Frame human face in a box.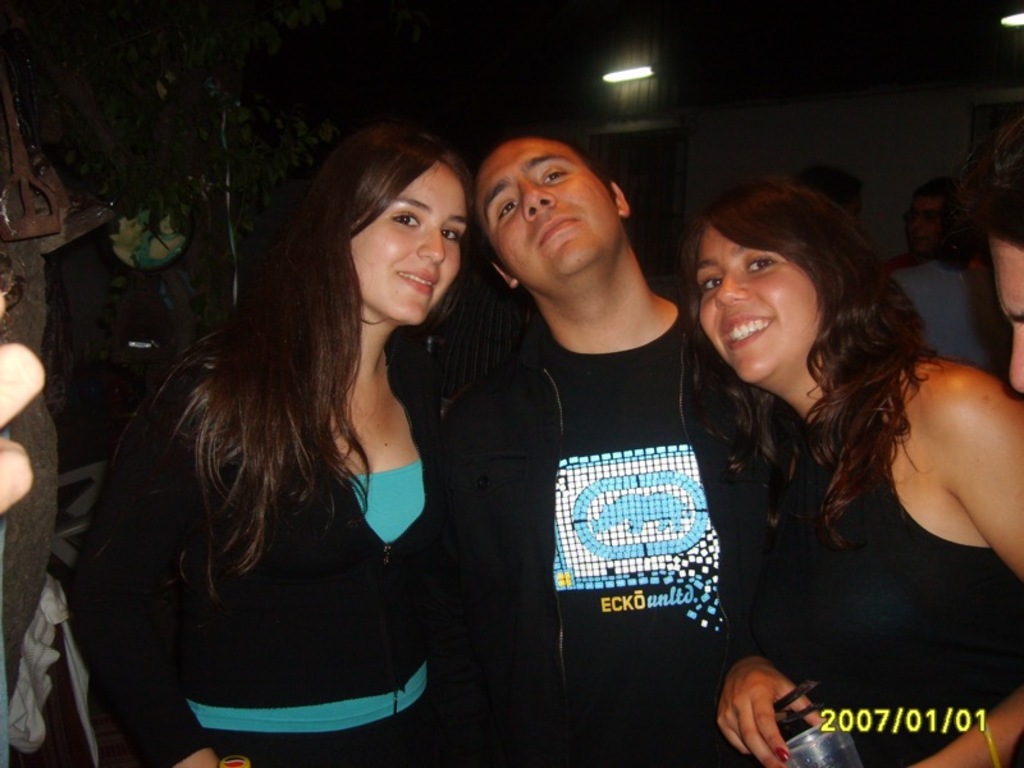
689 219 823 387.
